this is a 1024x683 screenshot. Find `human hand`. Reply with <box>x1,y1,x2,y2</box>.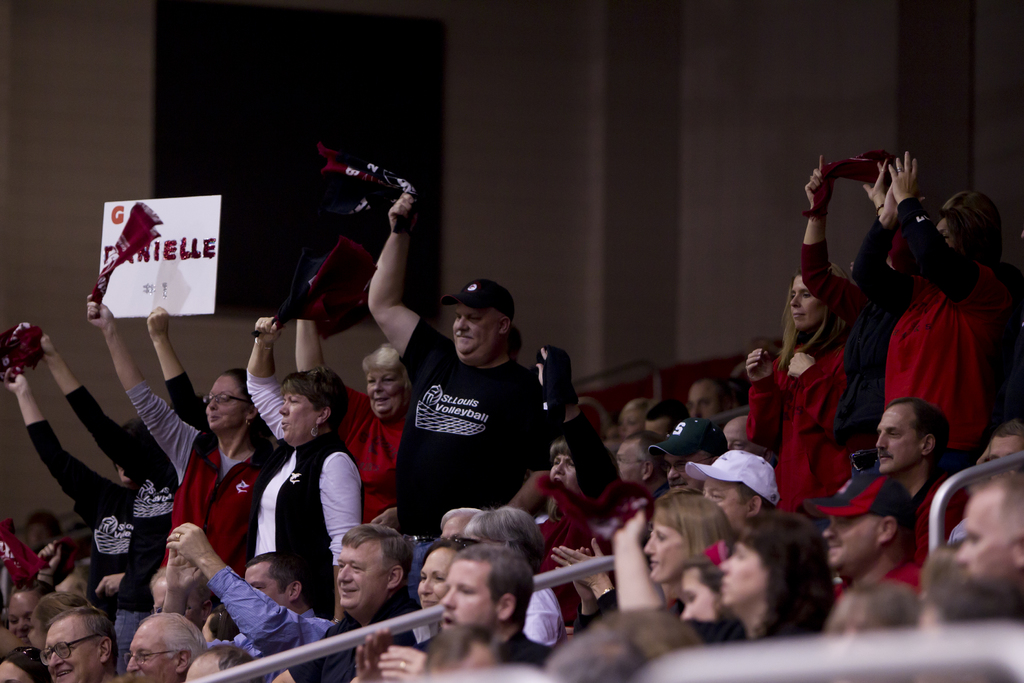
<box>254,314,282,345</box>.
